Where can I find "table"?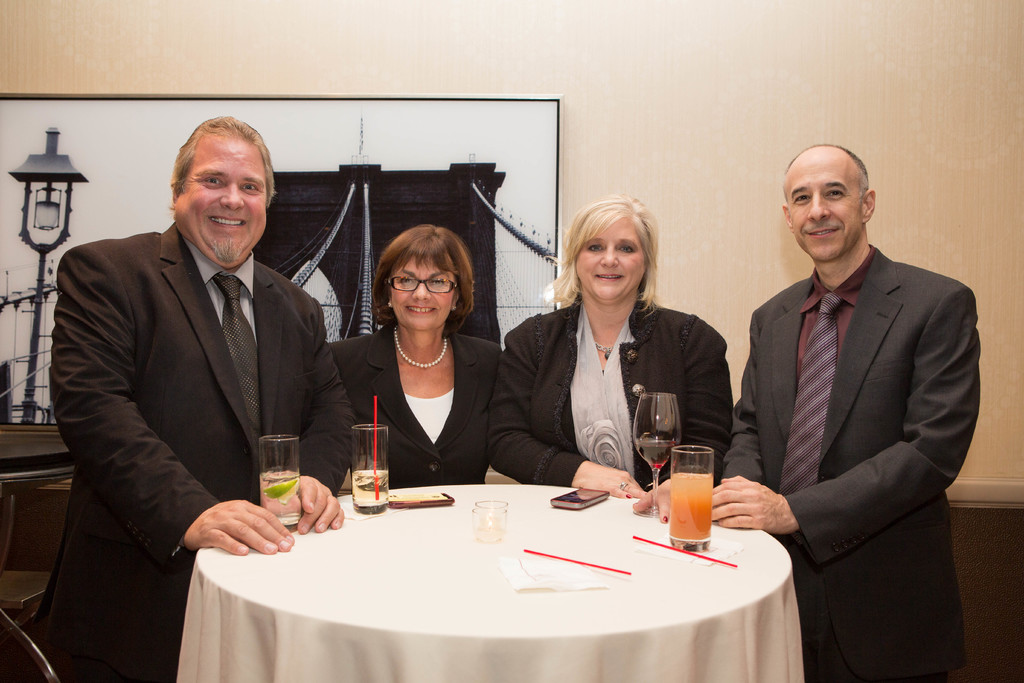
You can find it at 199, 473, 804, 675.
